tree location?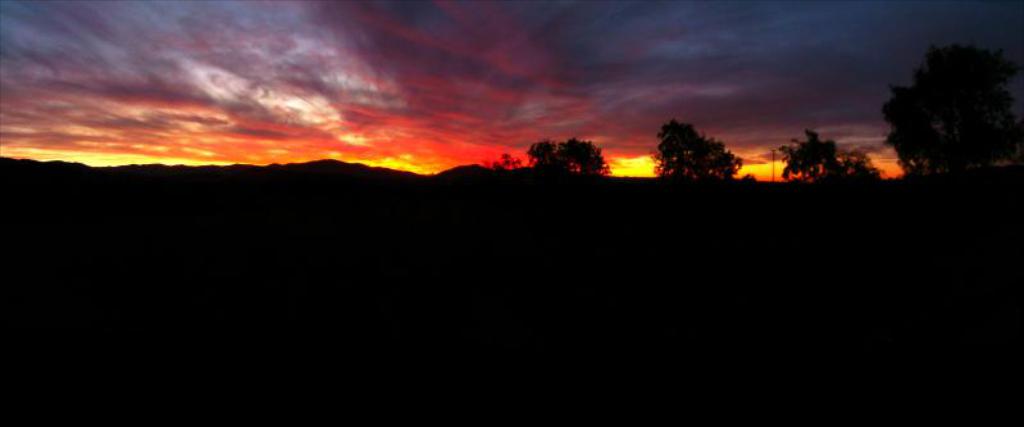
rect(880, 28, 1012, 173)
